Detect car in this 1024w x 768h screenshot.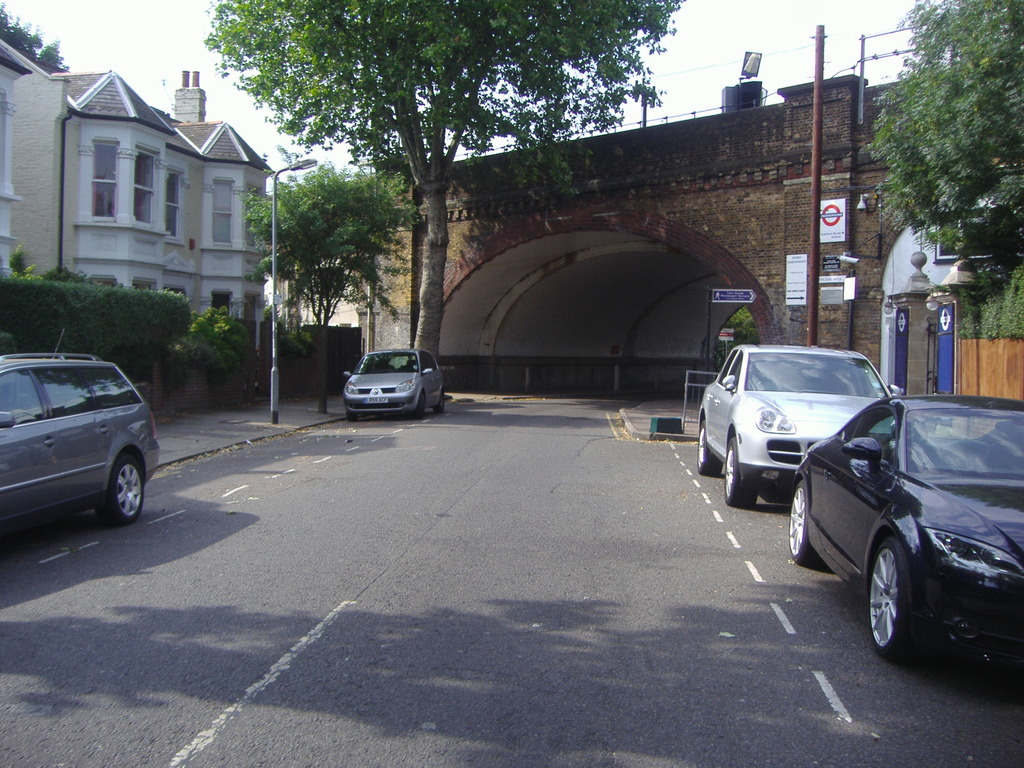
Detection: 342/337/456/417.
